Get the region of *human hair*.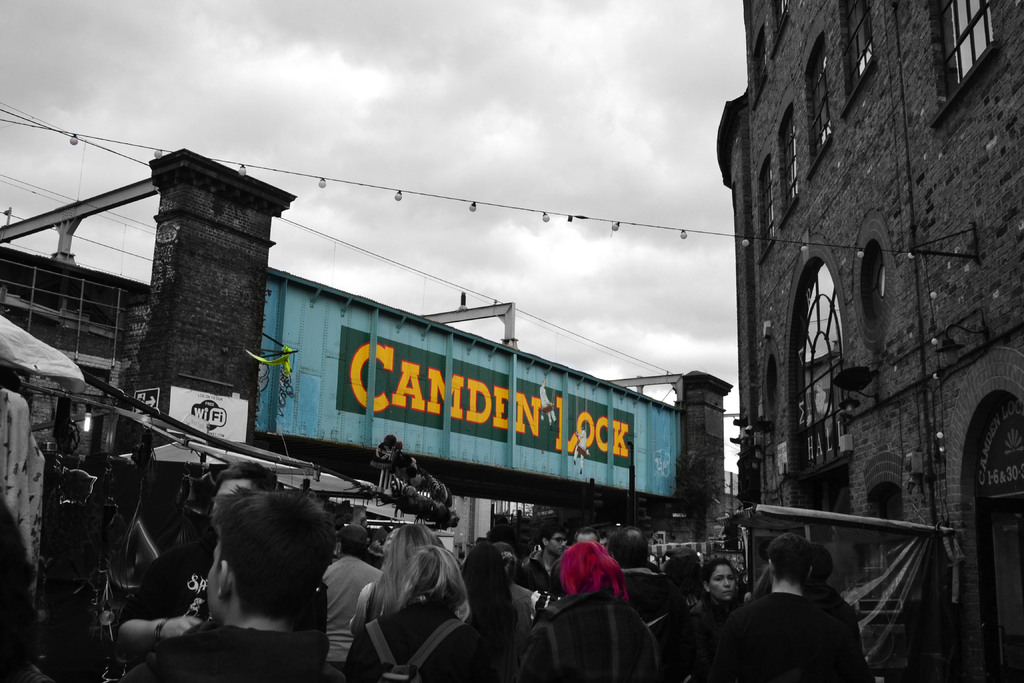
(705, 556, 737, 579).
